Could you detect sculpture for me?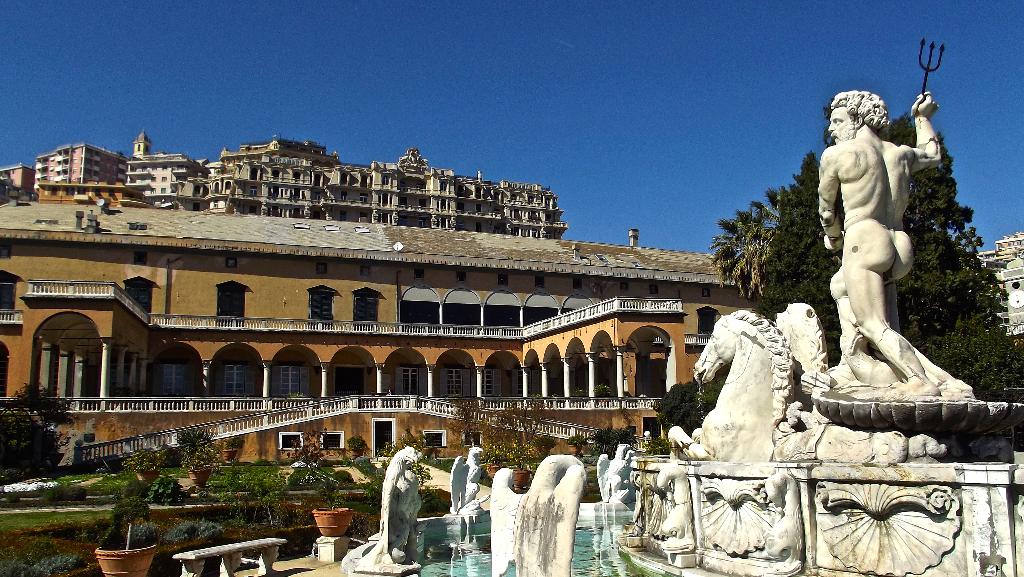
Detection result: BBox(818, 66, 952, 405).
